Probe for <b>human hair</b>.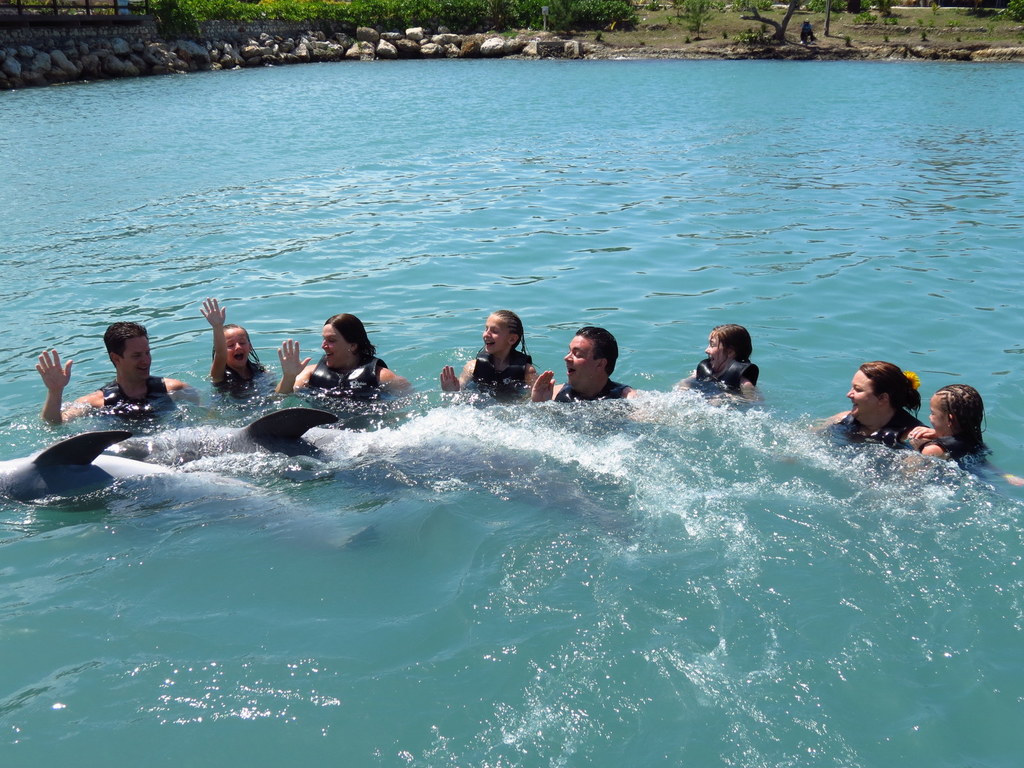
Probe result: detection(935, 383, 986, 442).
